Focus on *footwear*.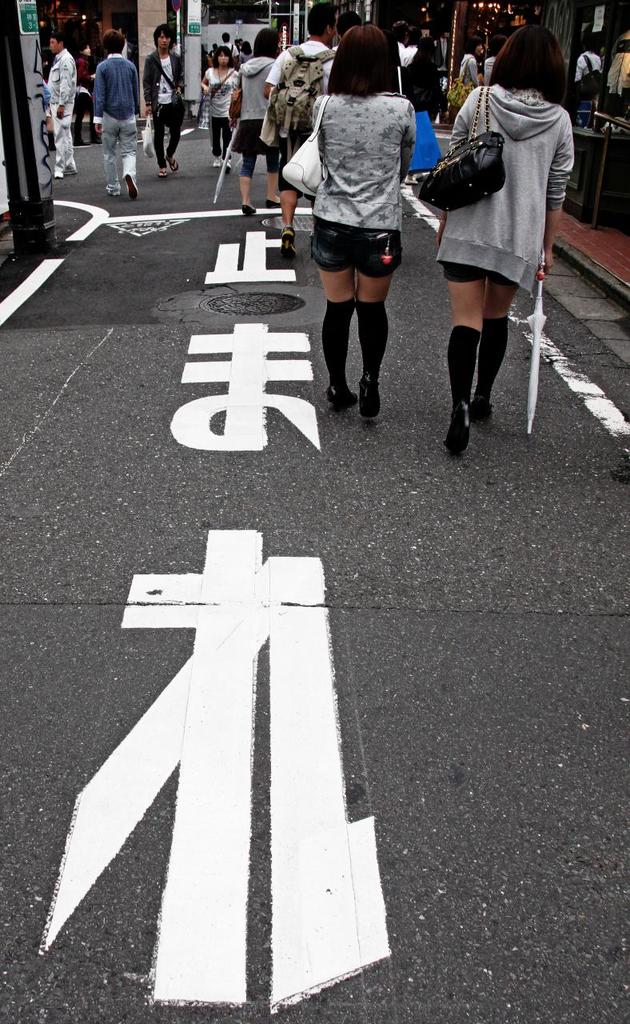
Focused at {"x1": 446, "y1": 402, "x2": 476, "y2": 451}.
